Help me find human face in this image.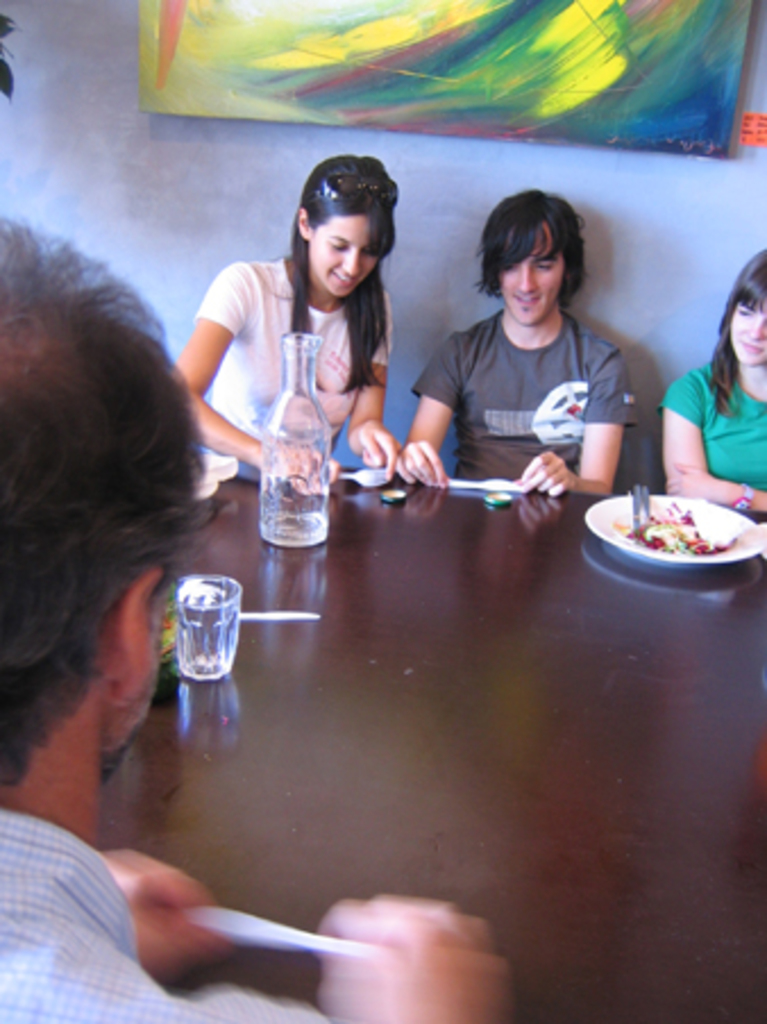
Found it: [left=306, top=211, right=374, bottom=295].
